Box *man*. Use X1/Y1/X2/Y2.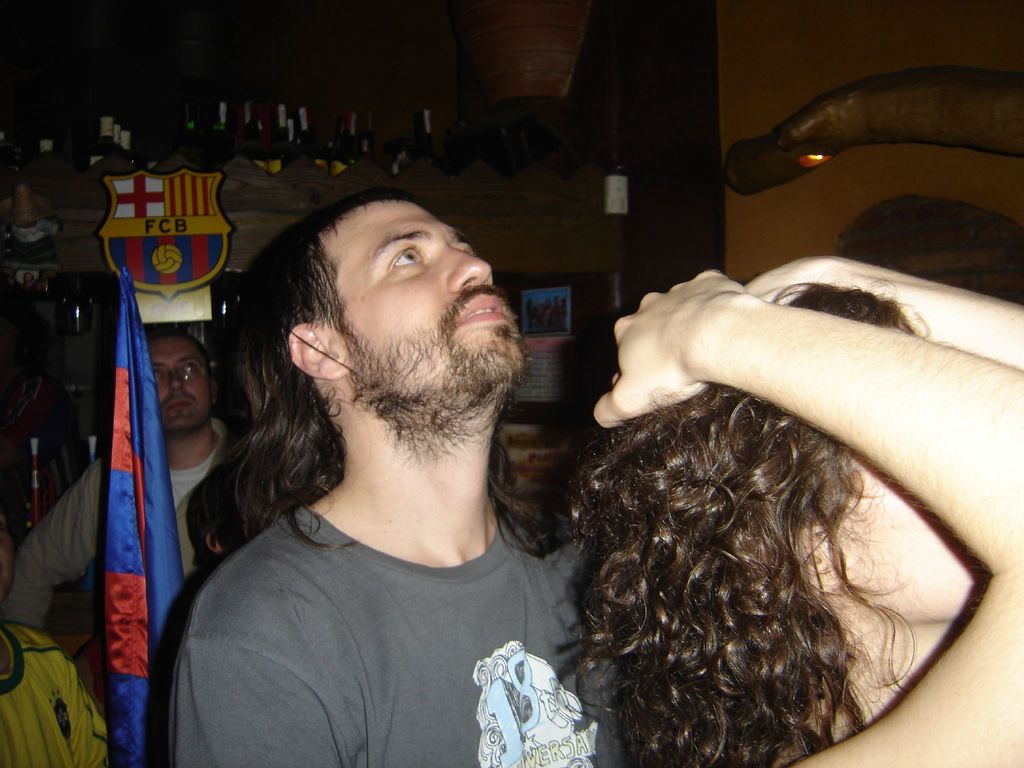
0/516/117/767.
